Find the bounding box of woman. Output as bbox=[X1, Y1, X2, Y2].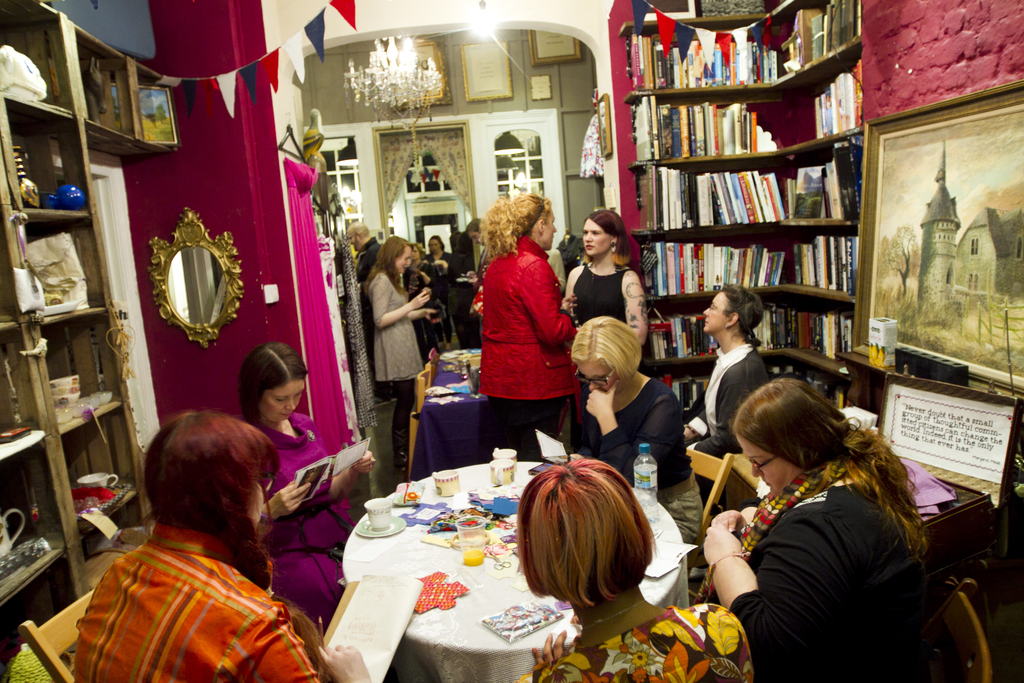
bbox=[564, 205, 648, 420].
